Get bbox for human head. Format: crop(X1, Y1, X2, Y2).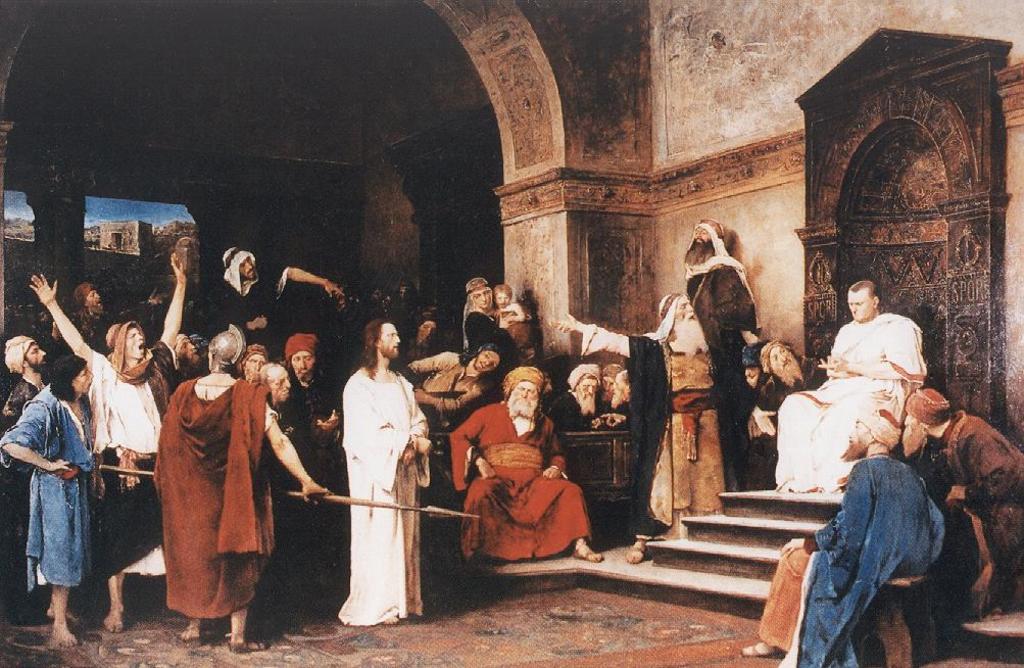
crop(236, 344, 265, 376).
